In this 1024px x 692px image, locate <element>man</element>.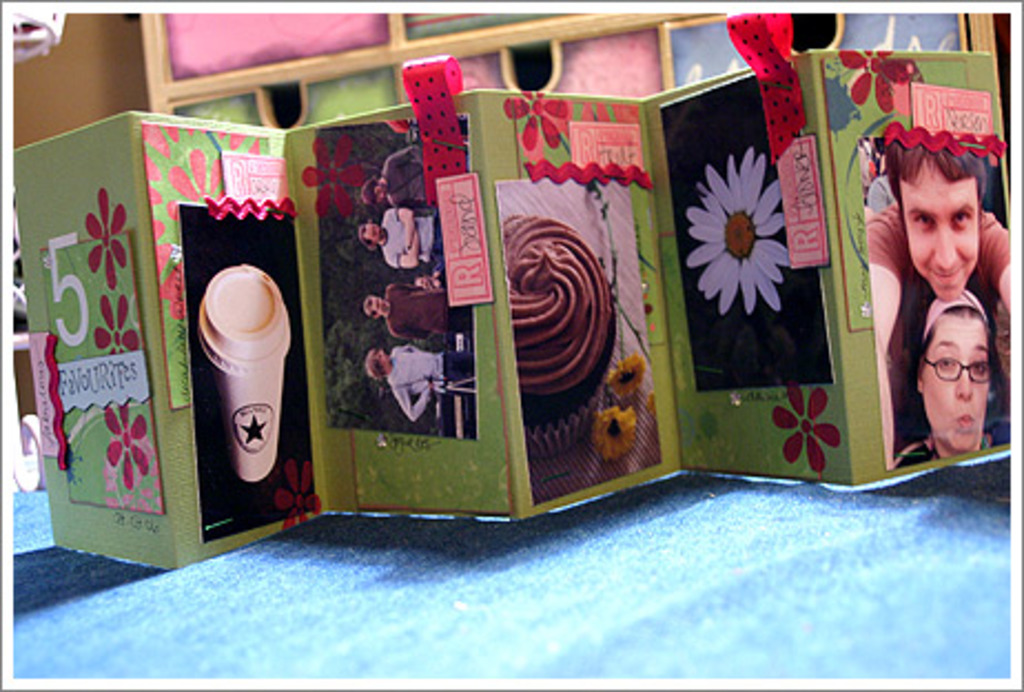
Bounding box: box=[361, 140, 454, 213].
